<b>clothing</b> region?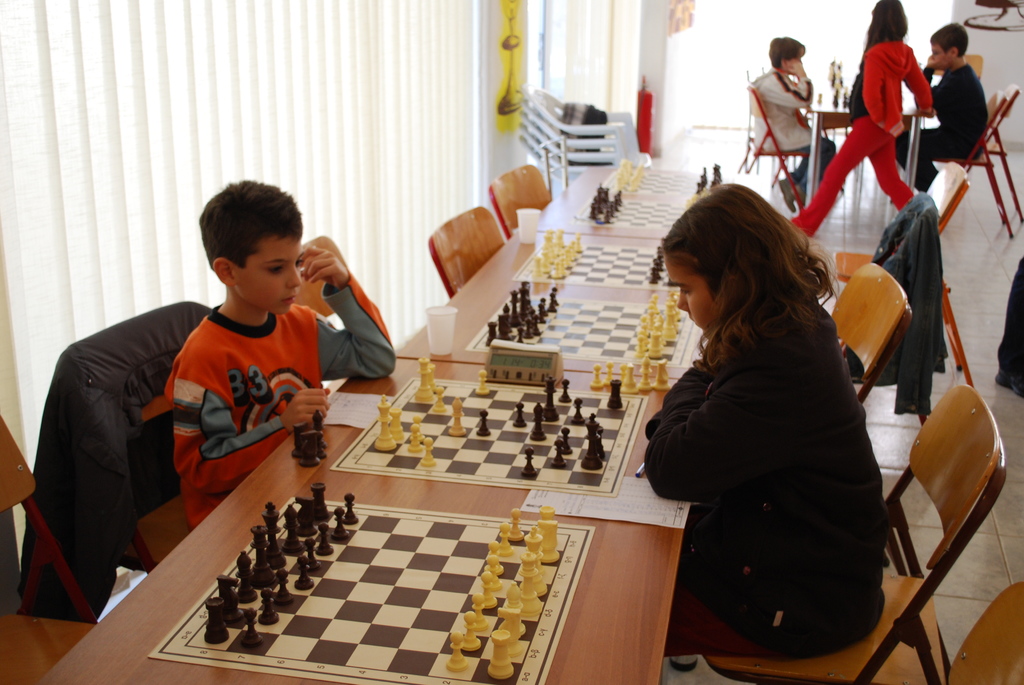
[1000,252,1023,387]
